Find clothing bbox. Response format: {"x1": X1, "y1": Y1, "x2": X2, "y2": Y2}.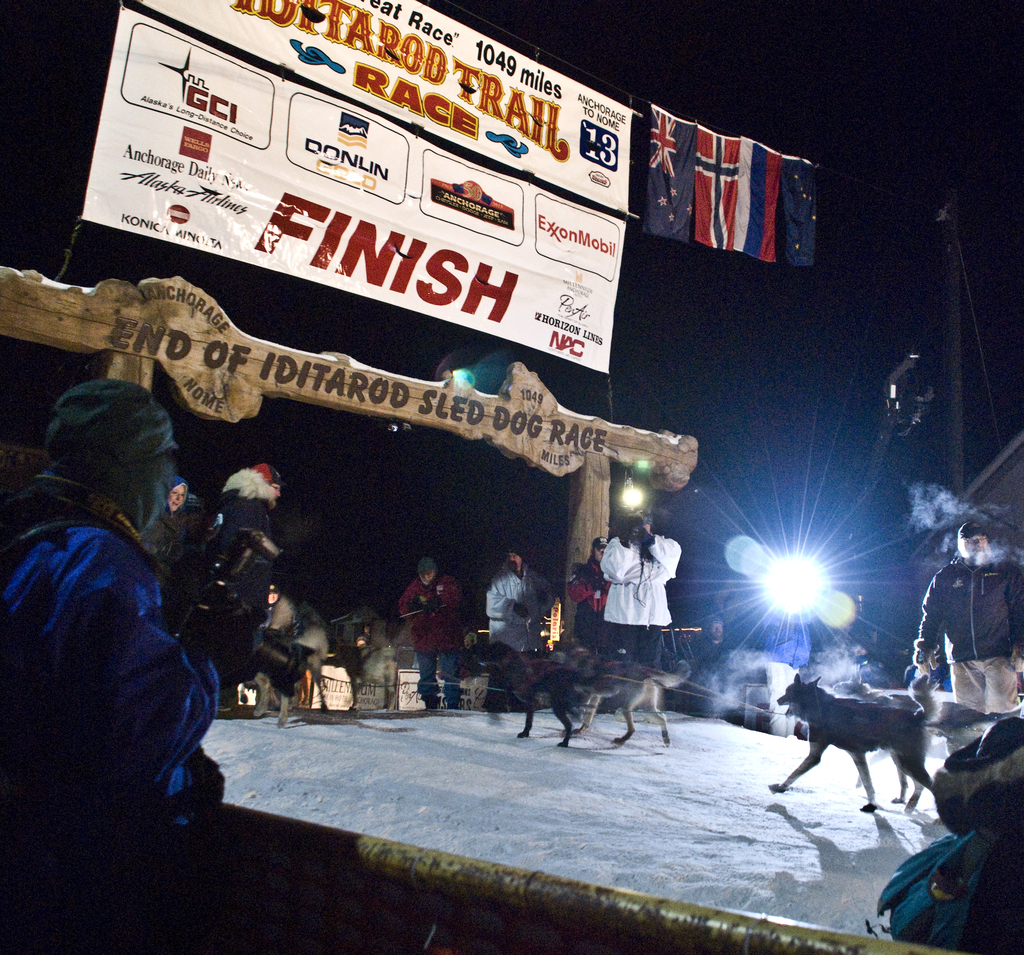
{"x1": 564, "y1": 560, "x2": 613, "y2": 652}.
